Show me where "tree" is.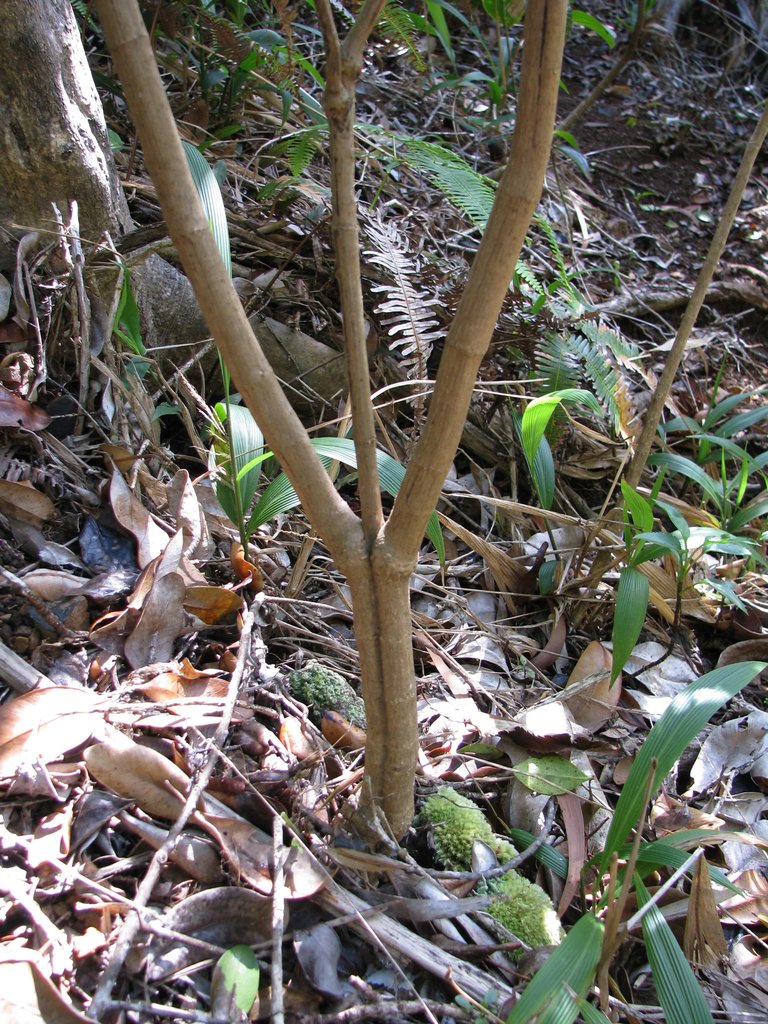
"tree" is at select_region(28, 3, 710, 950).
